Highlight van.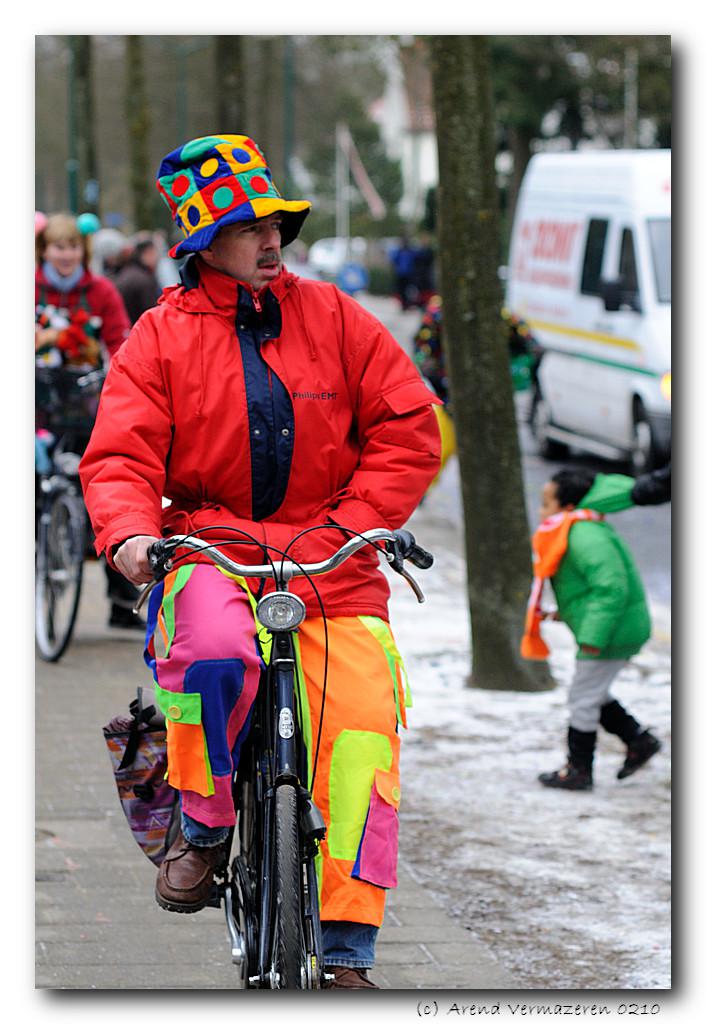
Highlighted region: bbox(501, 150, 675, 483).
